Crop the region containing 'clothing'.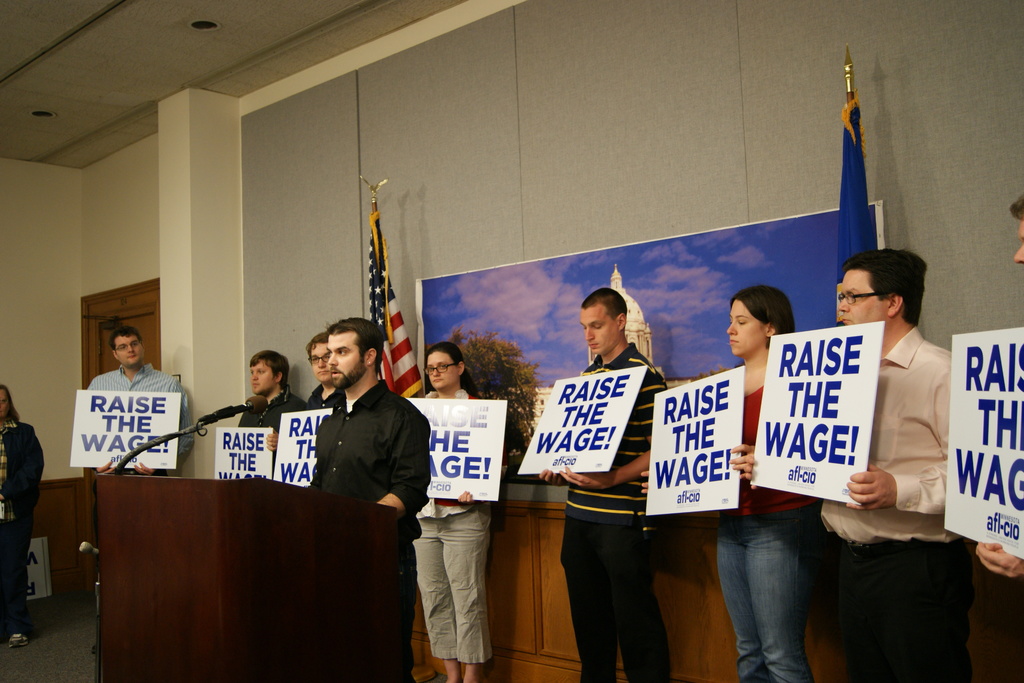
Crop region: 280:351:422:541.
